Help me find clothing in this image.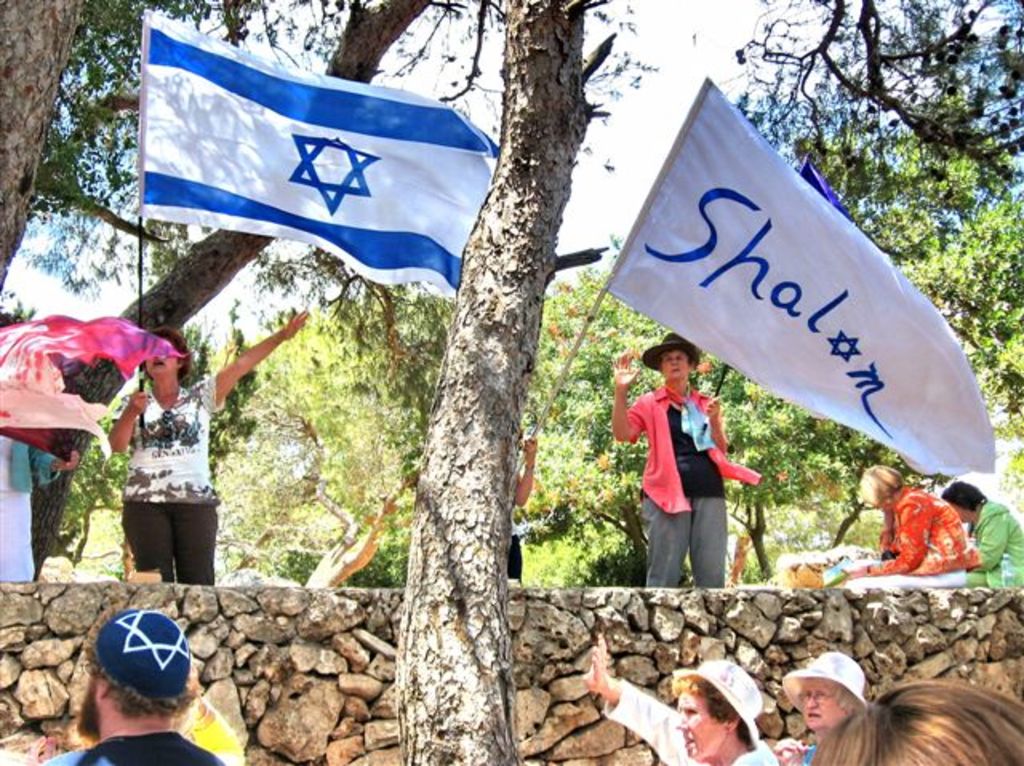
Found it: box(619, 390, 758, 520).
